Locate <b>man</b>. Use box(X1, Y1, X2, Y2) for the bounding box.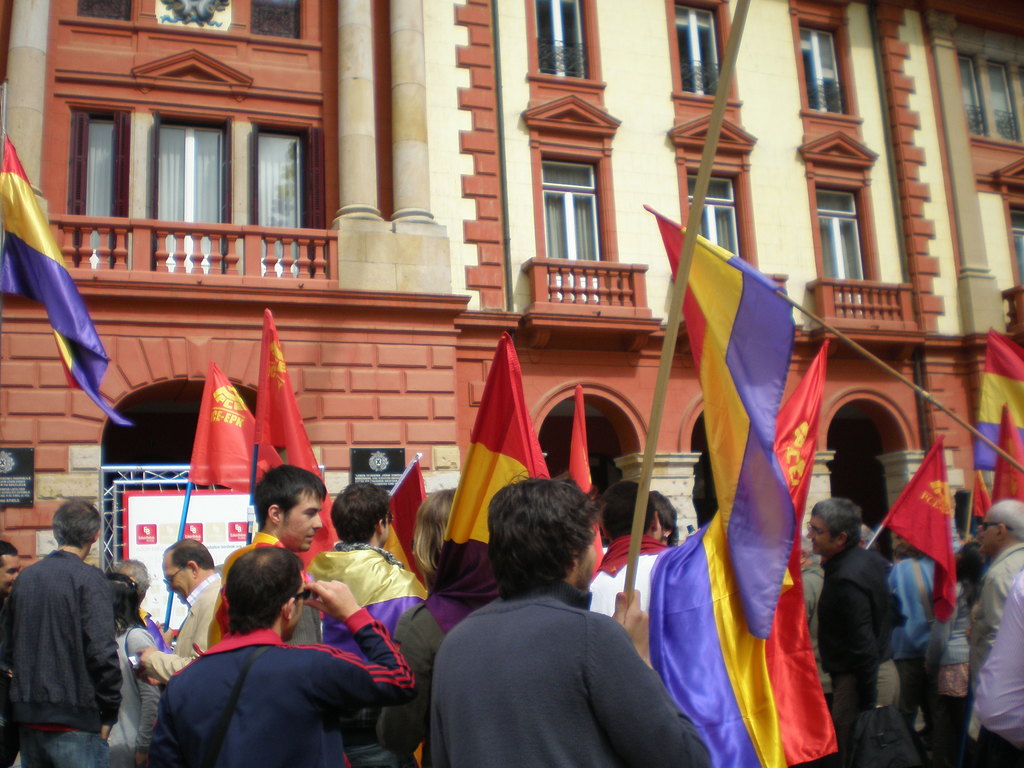
box(136, 536, 222, 685).
